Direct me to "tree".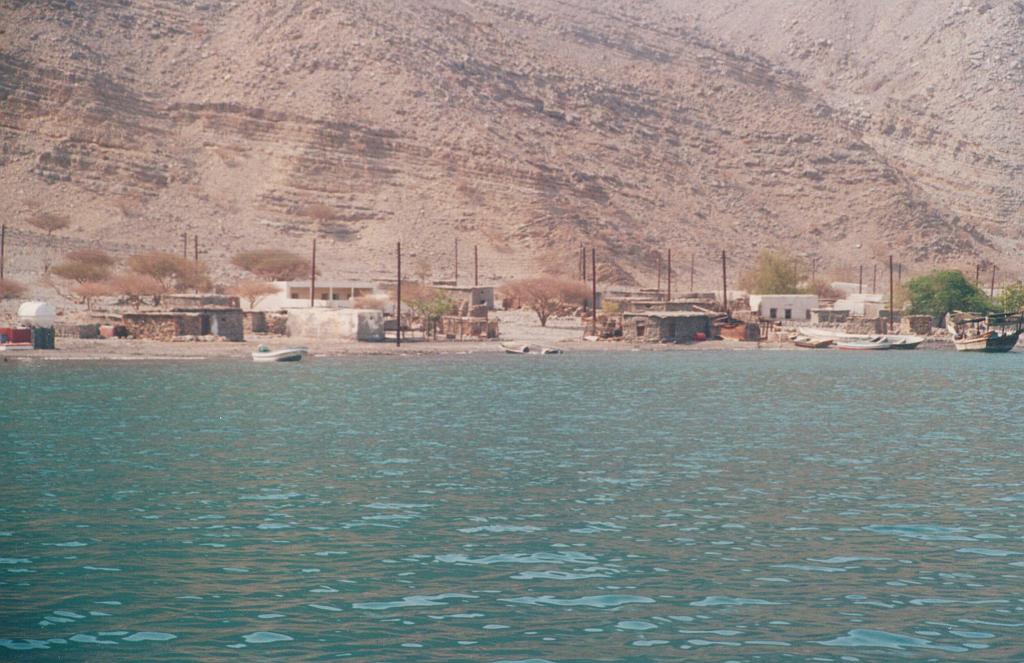
Direction: region(909, 250, 997, 318).
